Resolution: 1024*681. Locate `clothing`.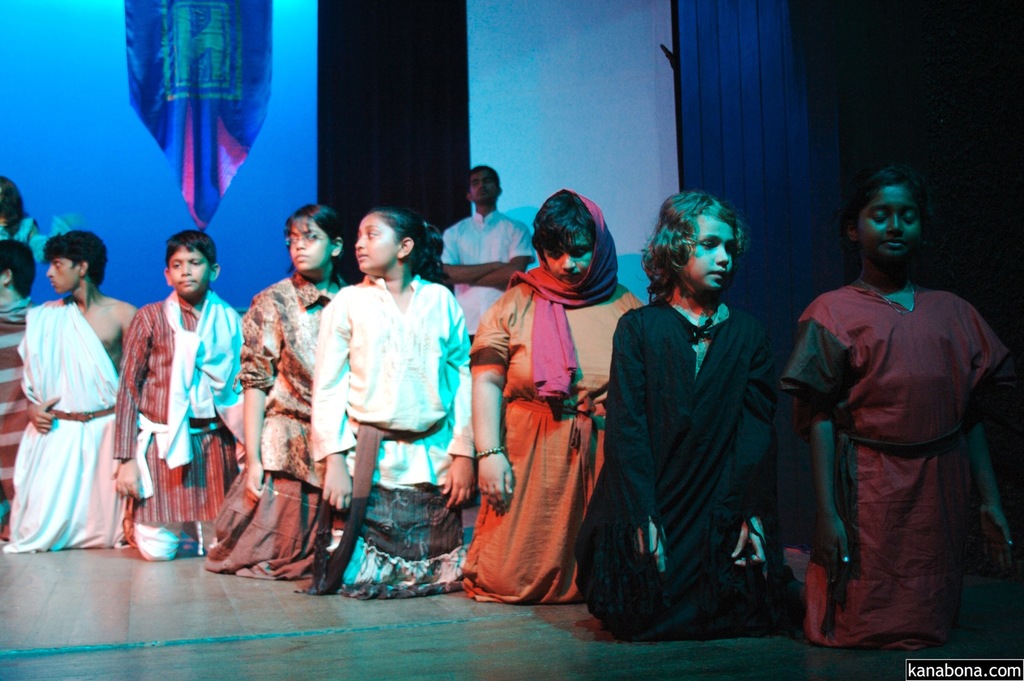
113/277/349/593.
